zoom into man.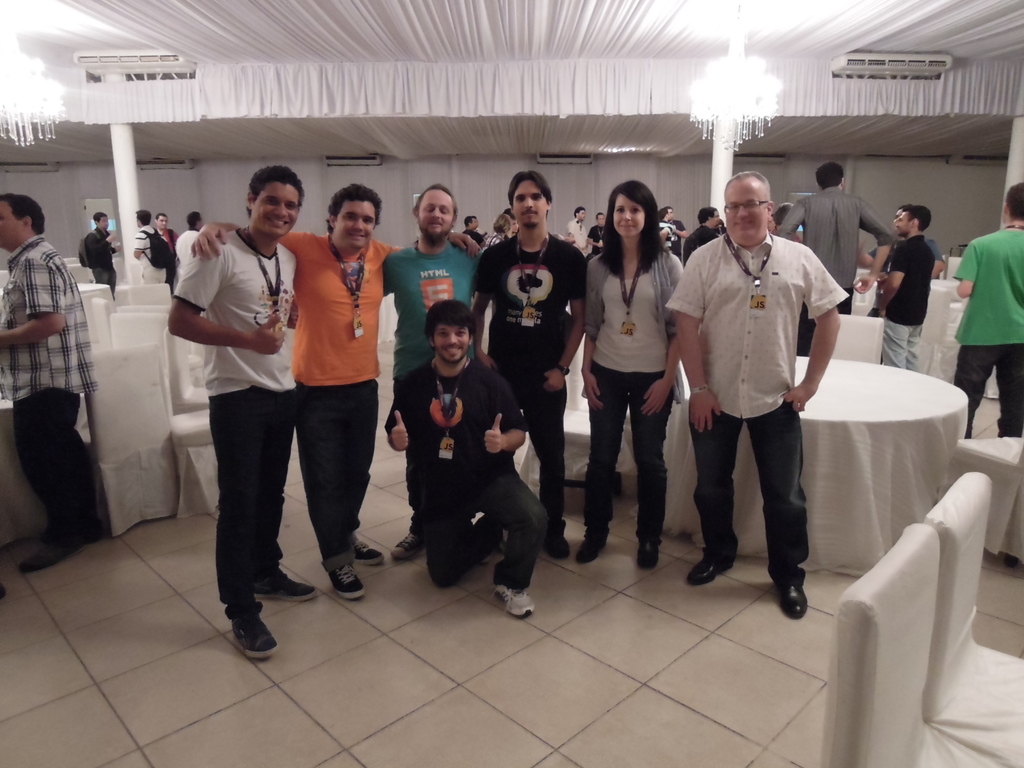
Zoom target: pyautogui.locateOnScreen(168, 165, 323, 662).
